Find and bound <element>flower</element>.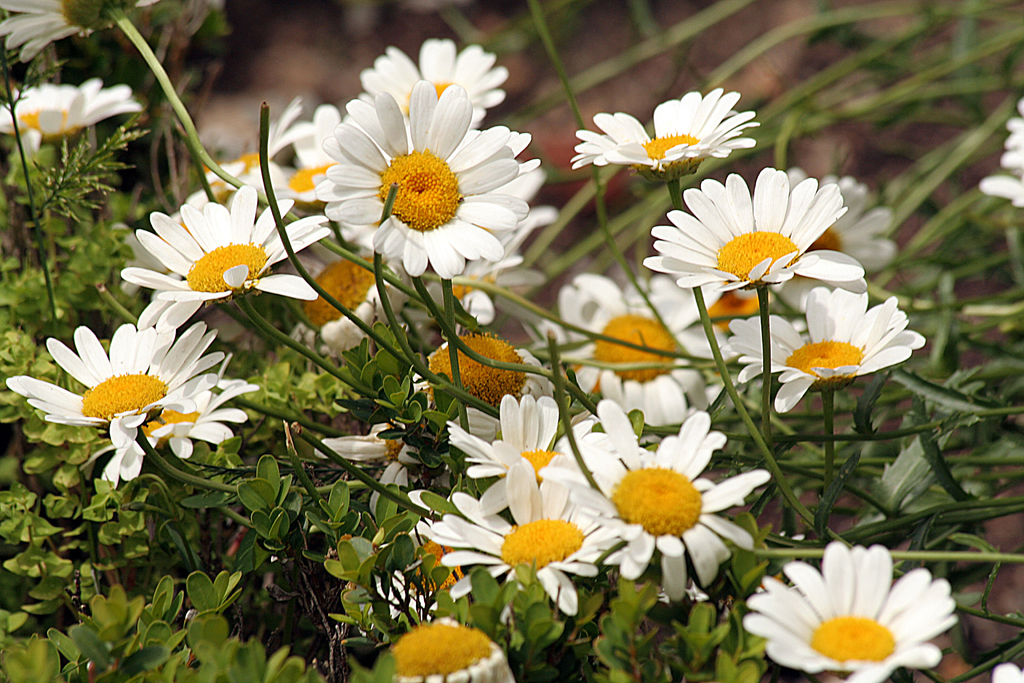
Bound: 114:191:330:331.
